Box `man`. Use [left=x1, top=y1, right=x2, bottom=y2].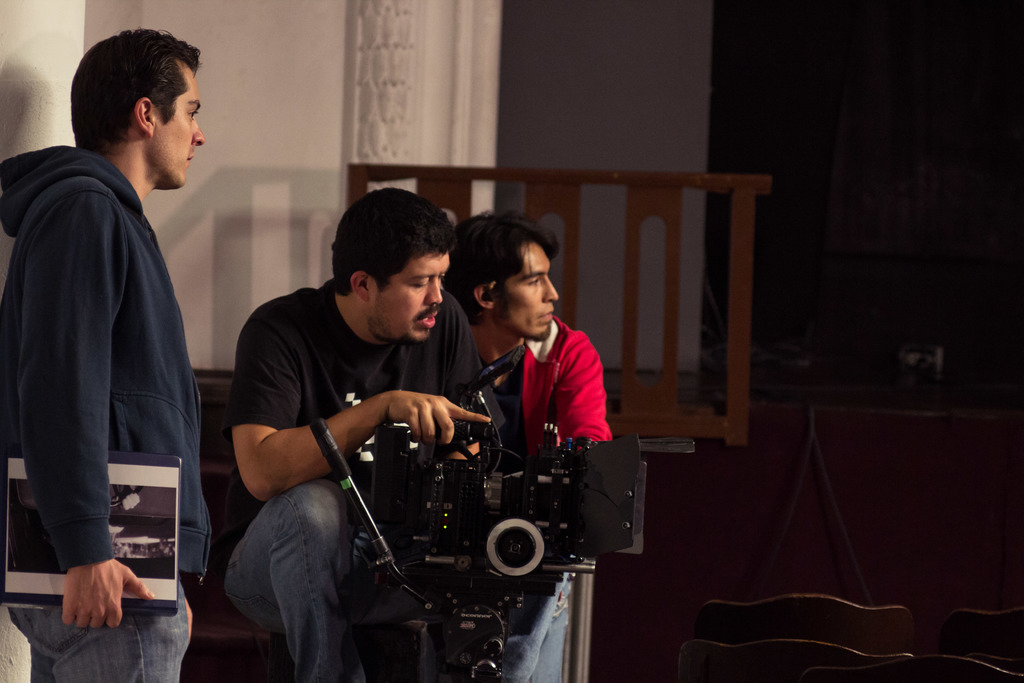
[left=13, top=29, right=225, bottom=653].
